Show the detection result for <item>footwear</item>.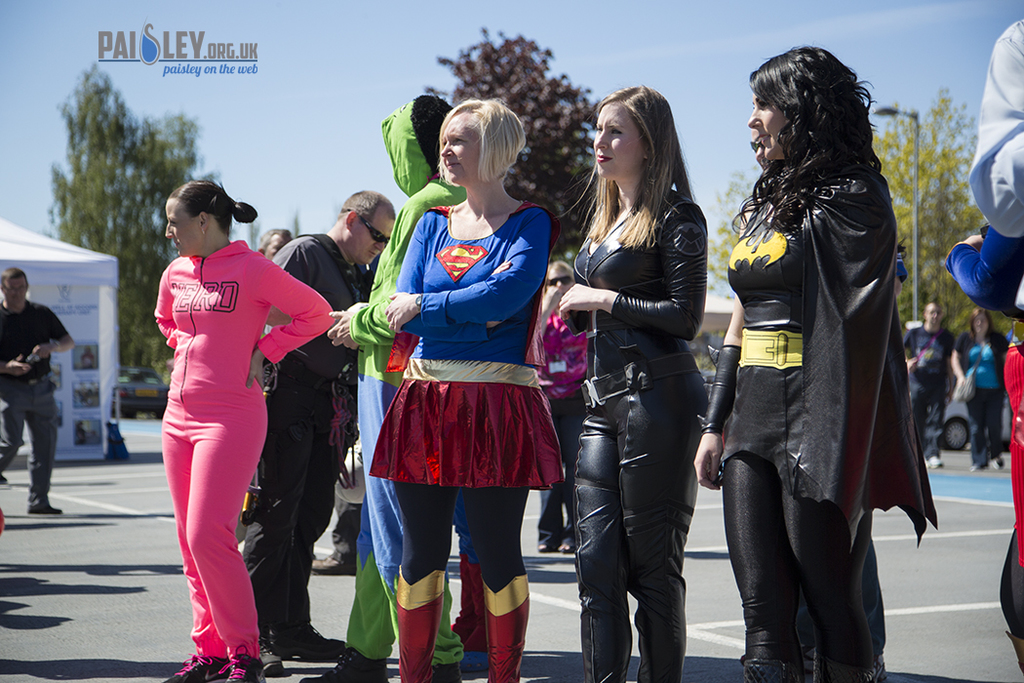
pyautogui.locateOnScreen(926, 459, 949, 469).
